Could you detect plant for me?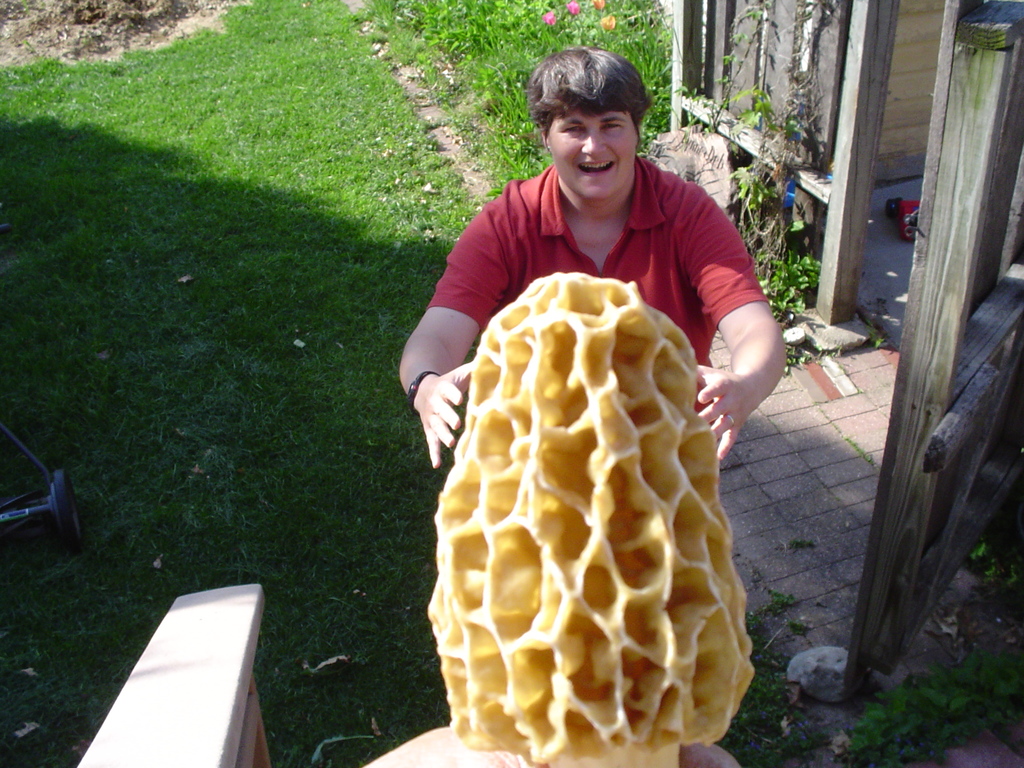
Detection result: (829, 575, 1023, 767).
